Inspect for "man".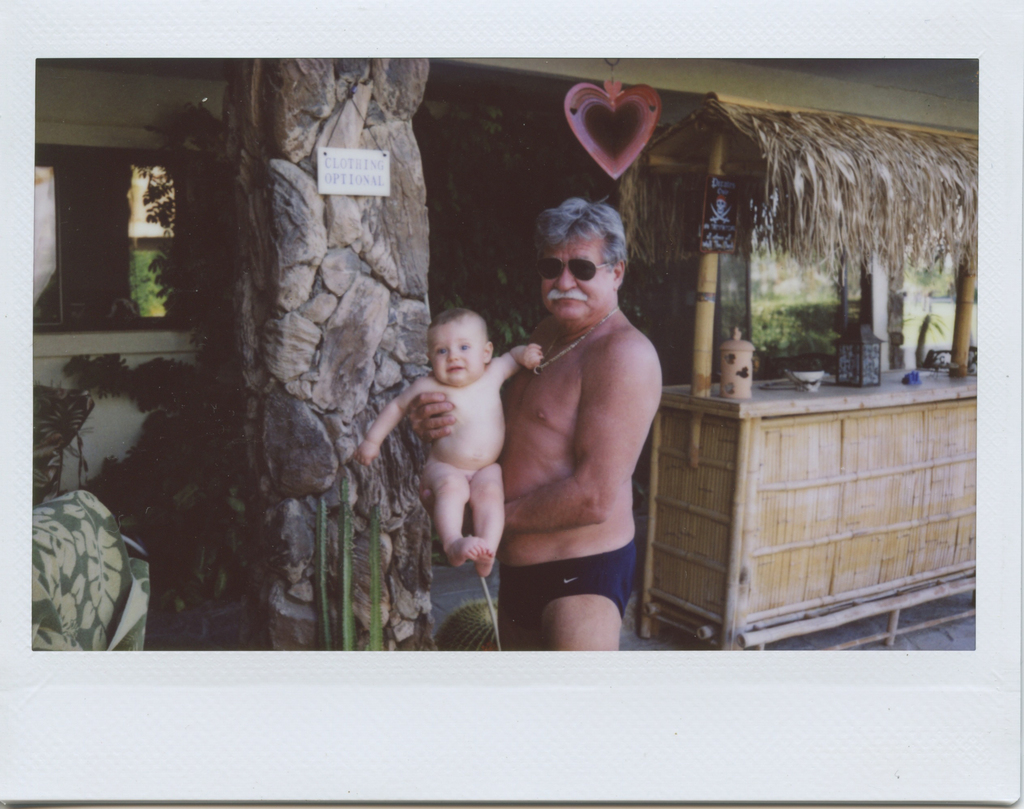
Inspection: [413,198,657,650].
